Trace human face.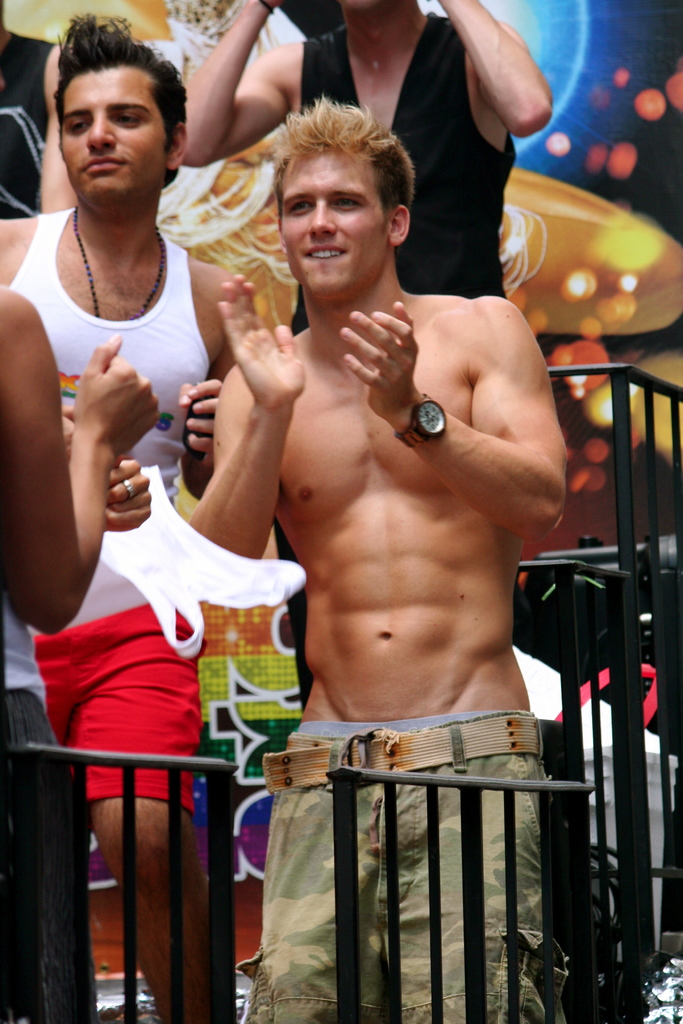
Traced to Rect(285, 144, 392, 291).
